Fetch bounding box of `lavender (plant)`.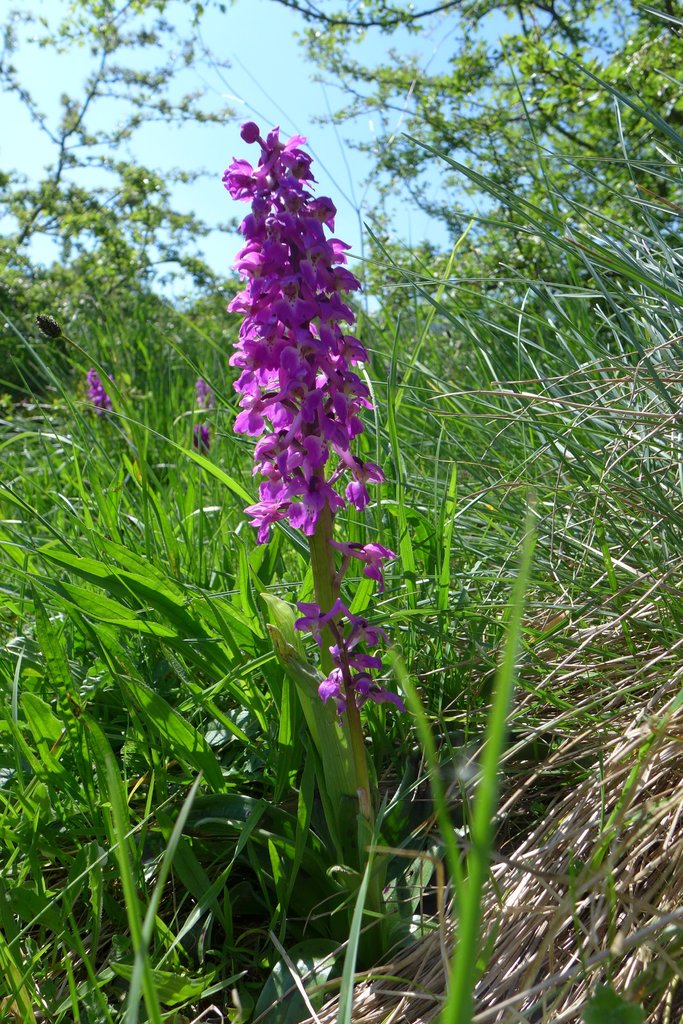
Bbox: region(186, 380, 211, 454).
